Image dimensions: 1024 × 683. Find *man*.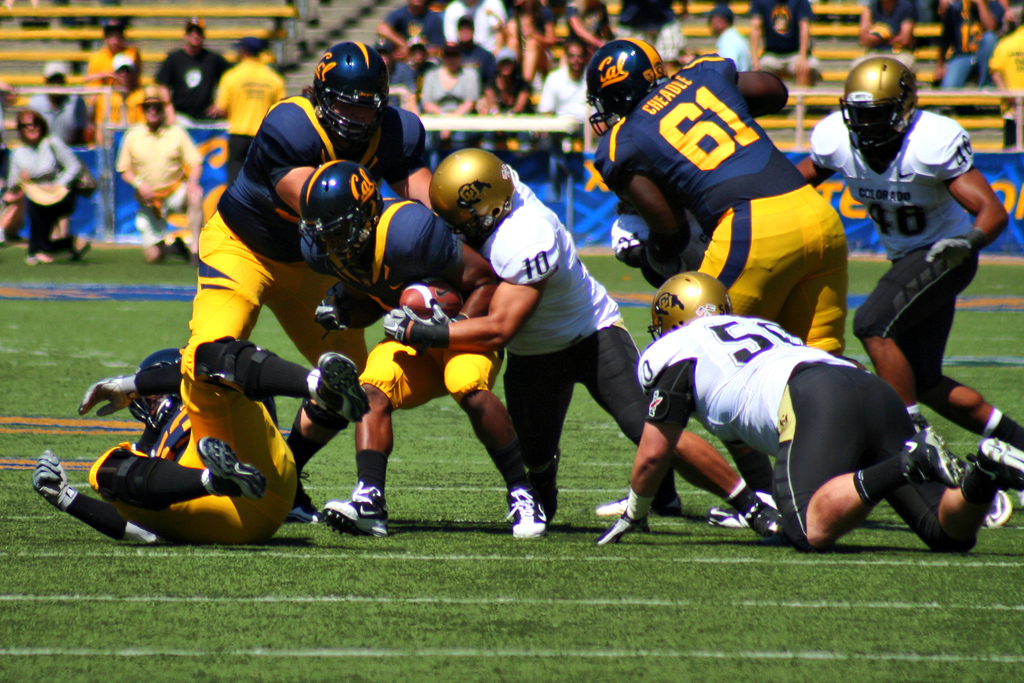
{"left": 928, "top": 0, "right": 1011, "bottom": 94}.
